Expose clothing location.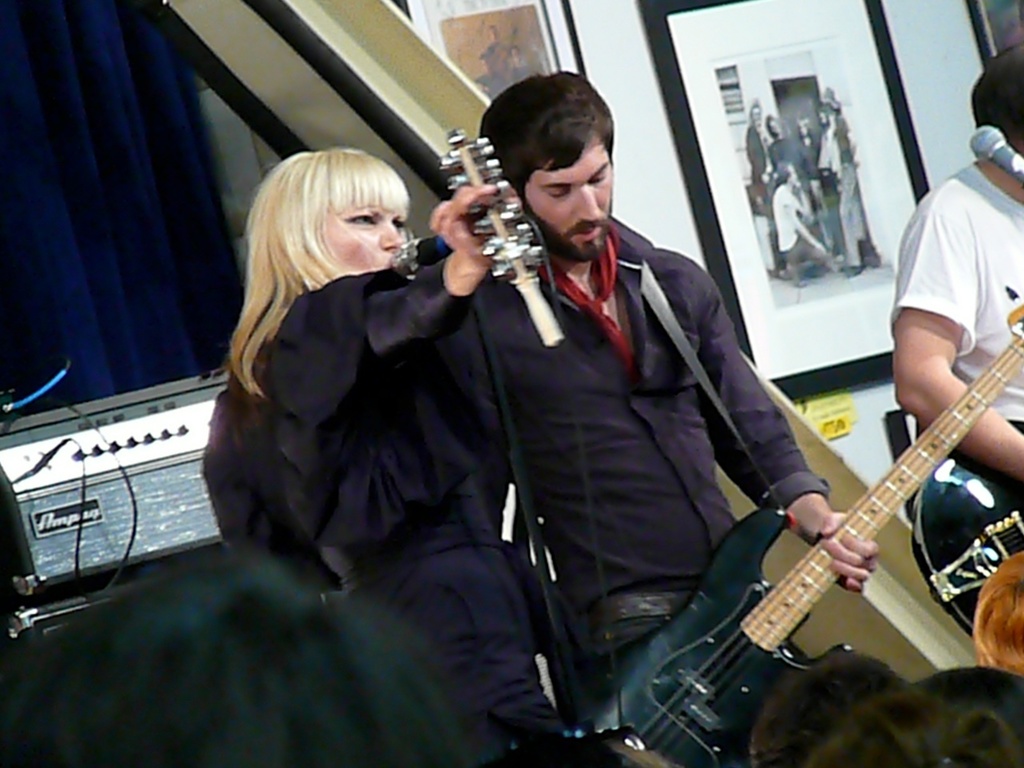
Exposed at {"x1": 880, "y1": 146, "x2": 1023, "y2": 620}.
